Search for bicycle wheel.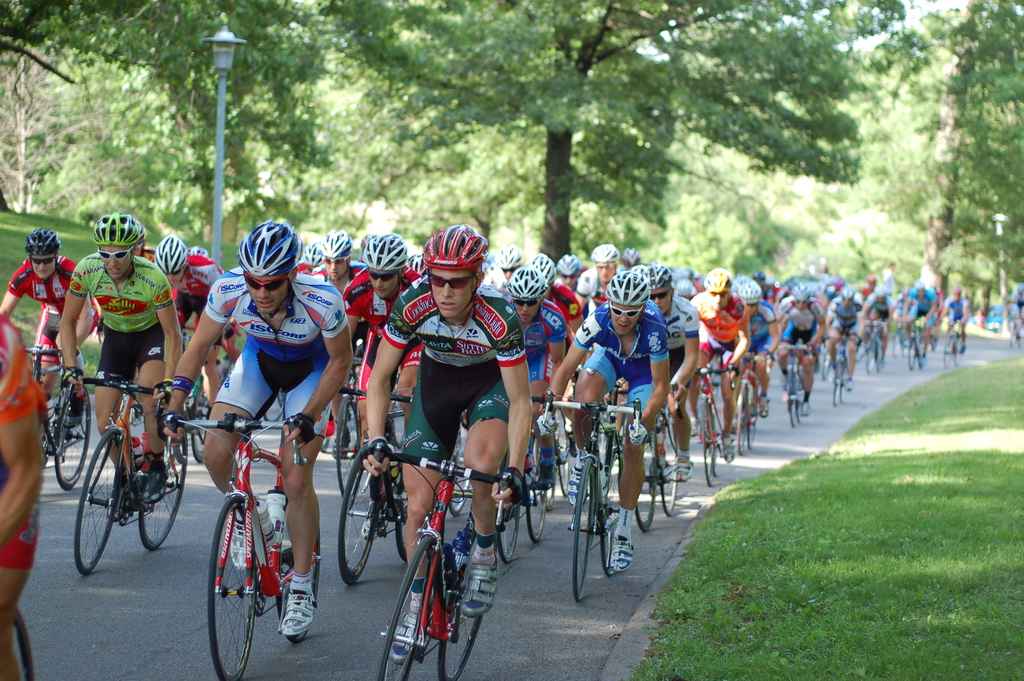
Found at Rect(794, 388, 803, 422).
